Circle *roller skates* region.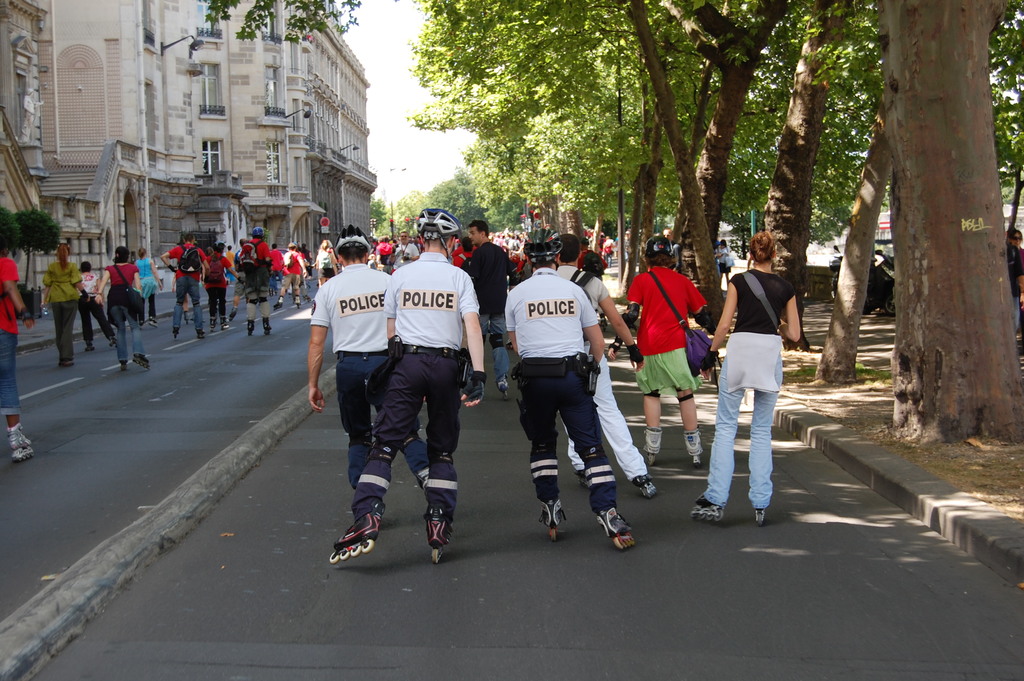
Region: [x1=3, y1=422, x2=36, y2=461].
